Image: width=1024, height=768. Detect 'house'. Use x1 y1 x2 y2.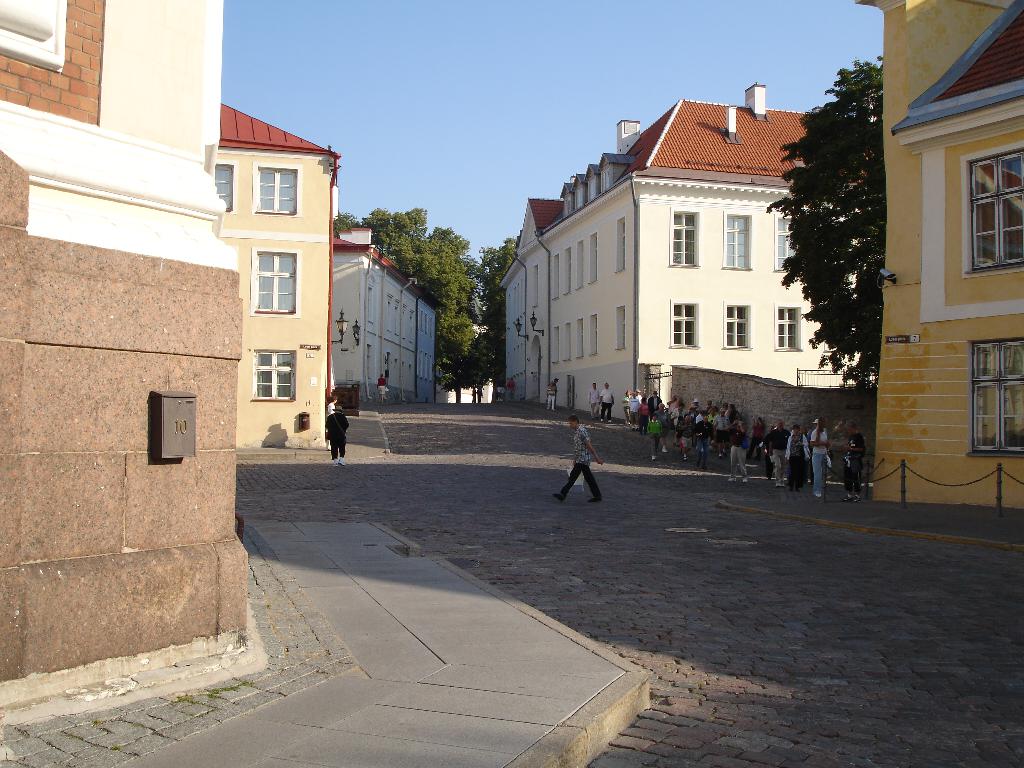
330 223 438 421.
